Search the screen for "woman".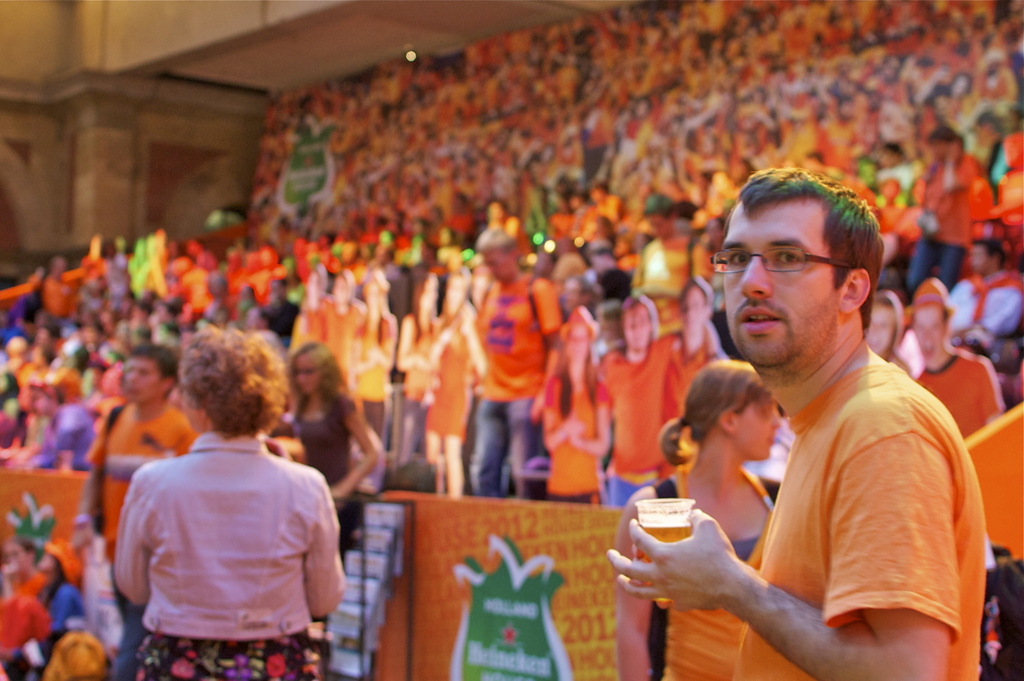
Found at (111, 327, 344, 678).
